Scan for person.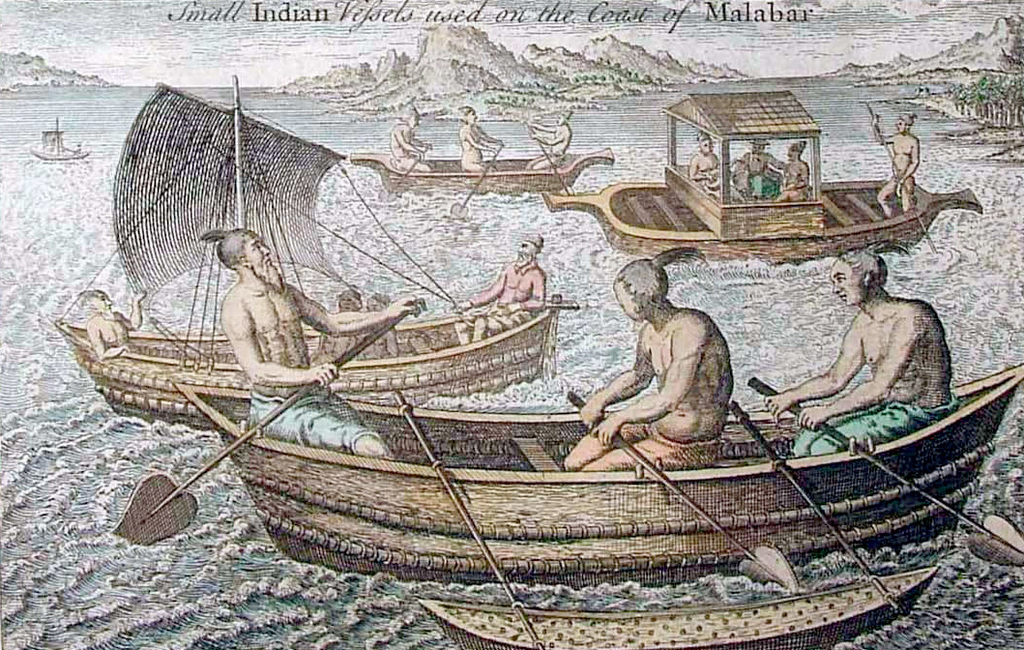
Scan result: box(201, 229, 419, 458).
